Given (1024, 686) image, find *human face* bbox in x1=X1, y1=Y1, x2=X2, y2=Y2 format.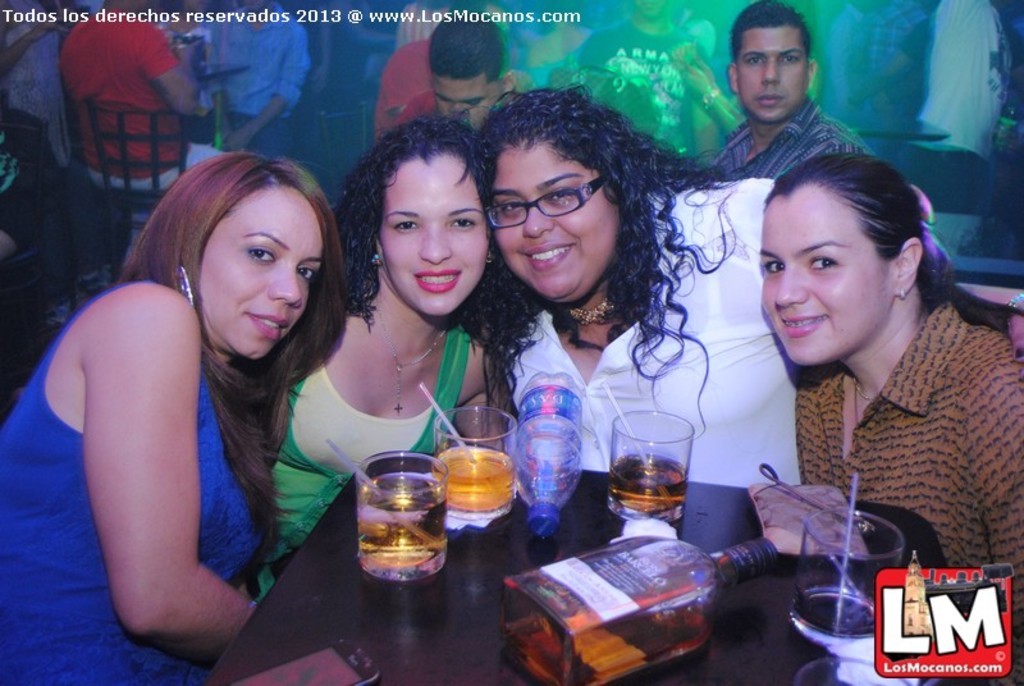
x1=193, y1=192, x2=320, y2=363.
